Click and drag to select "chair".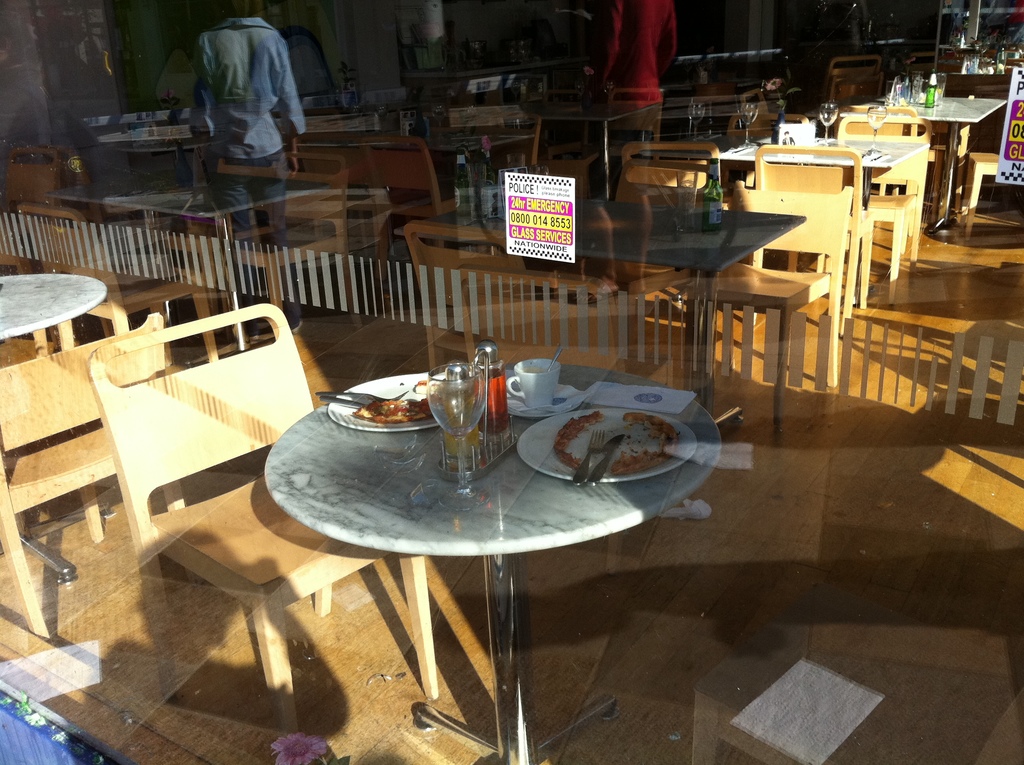
Selection: (589, 156, 722, 361).
